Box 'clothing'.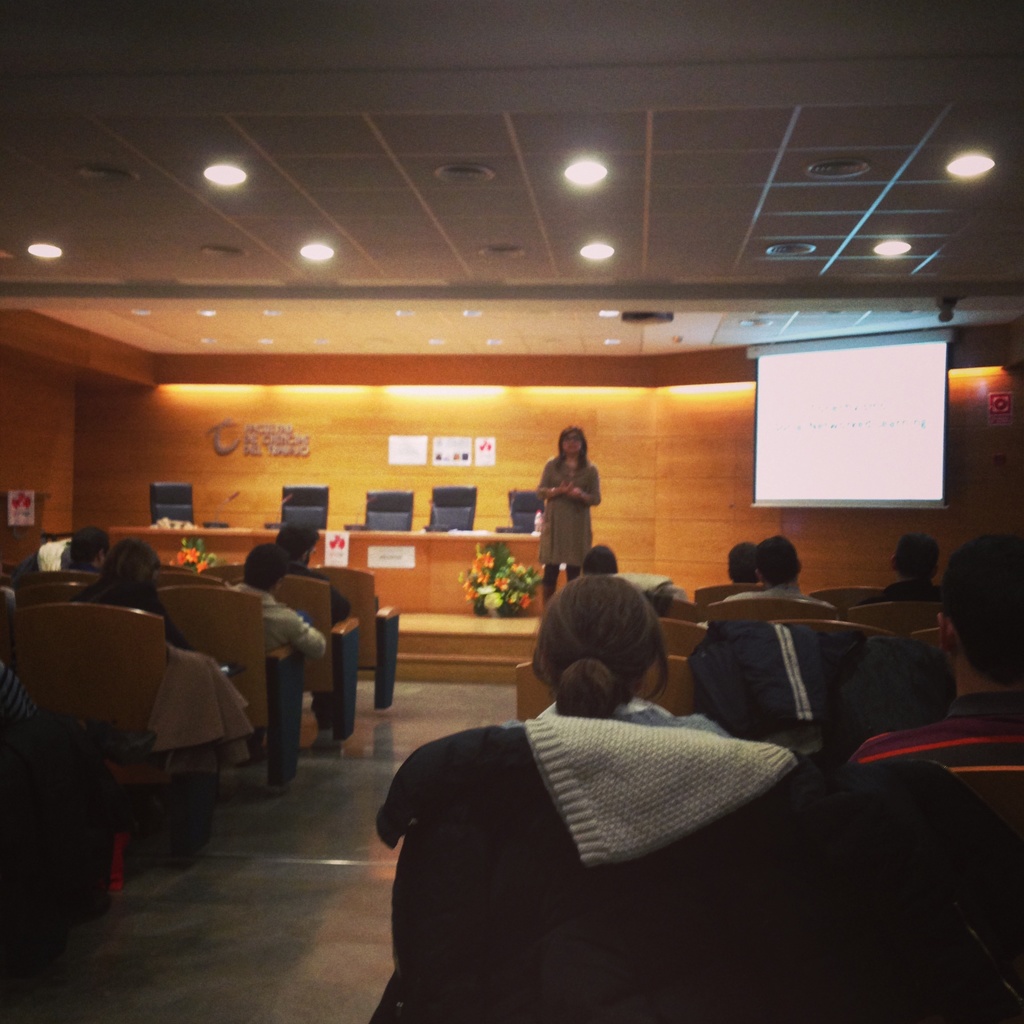
[left=227, top=586, right=333, bottom=666].
